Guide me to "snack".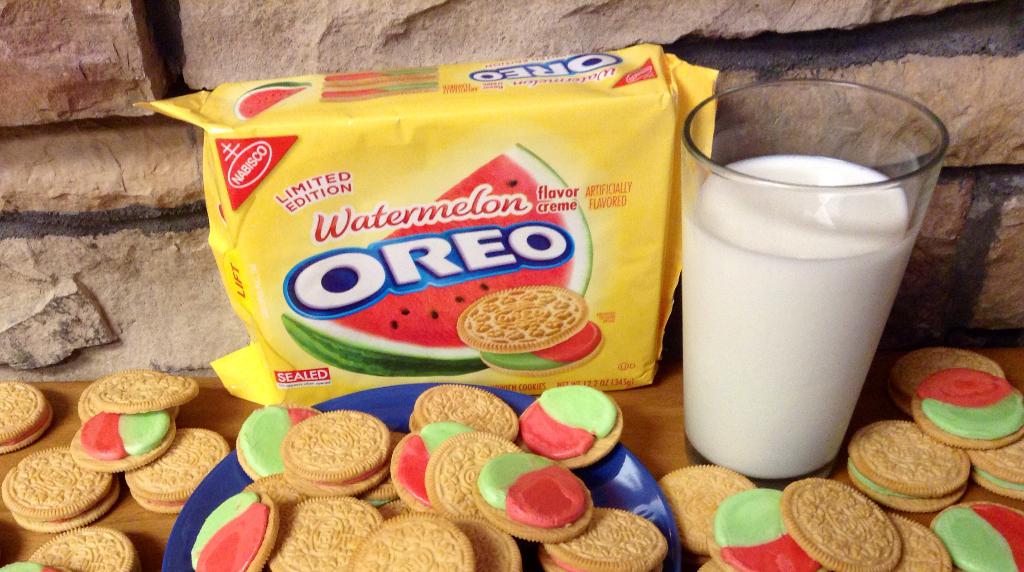
Guidance: rect(4, 443, 119, 539).
